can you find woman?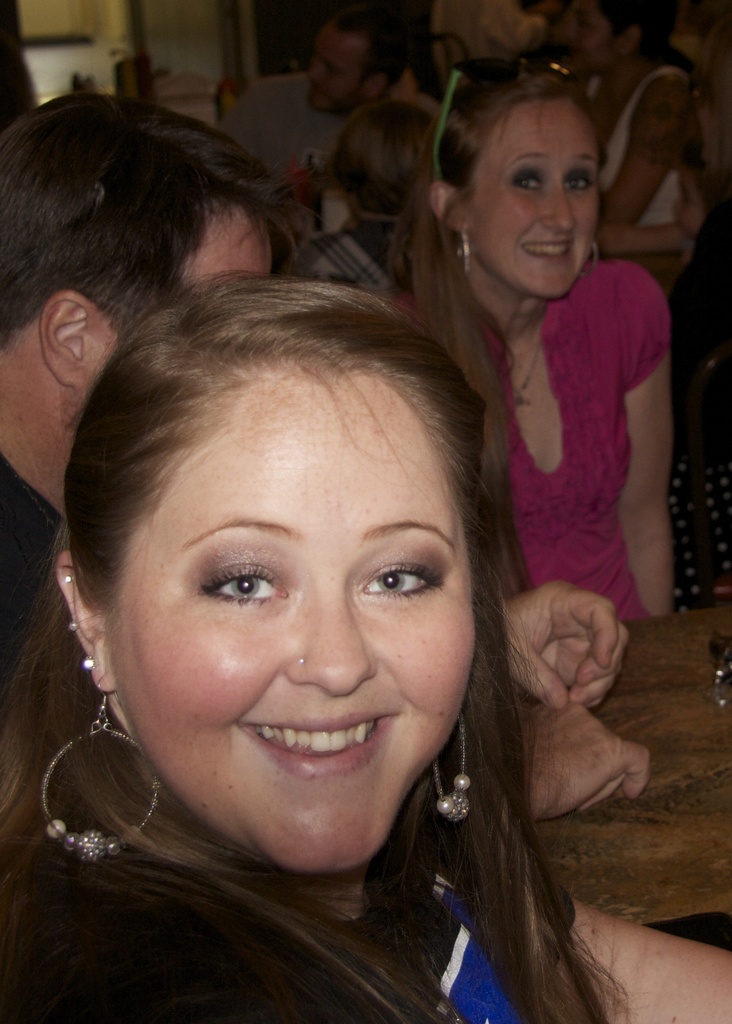
Yes, bounding box: <box>549,0,700,230</box>.
